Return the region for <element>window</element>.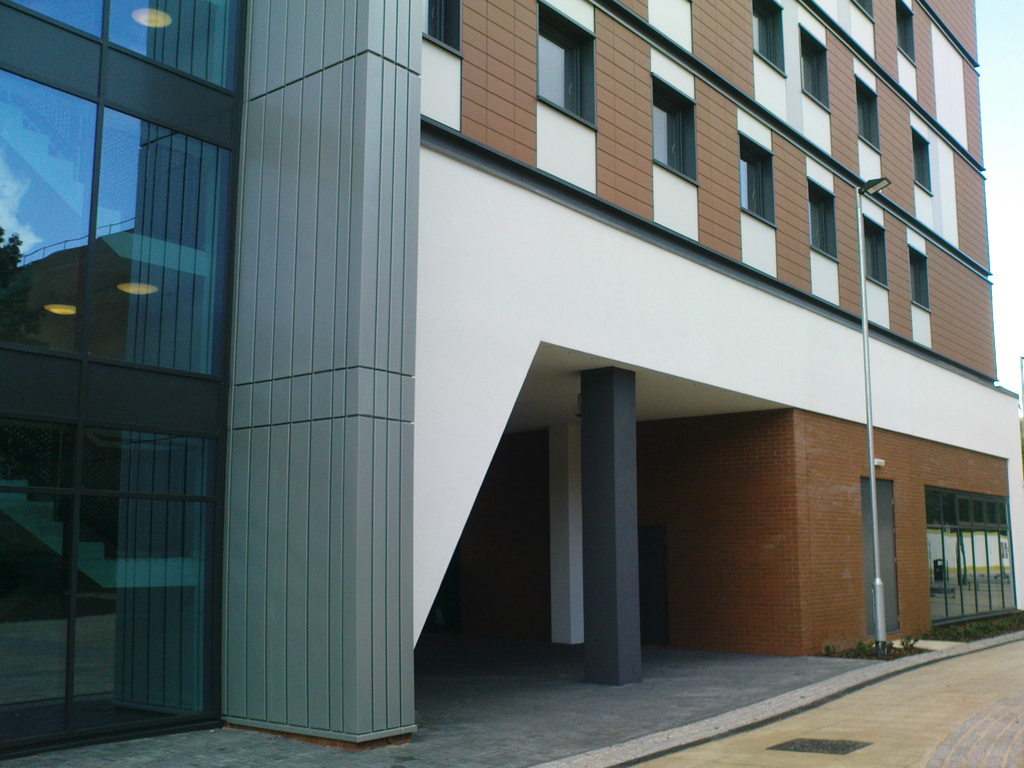
pyautogui.locateOnScreen(747, 0, 784, 74).
